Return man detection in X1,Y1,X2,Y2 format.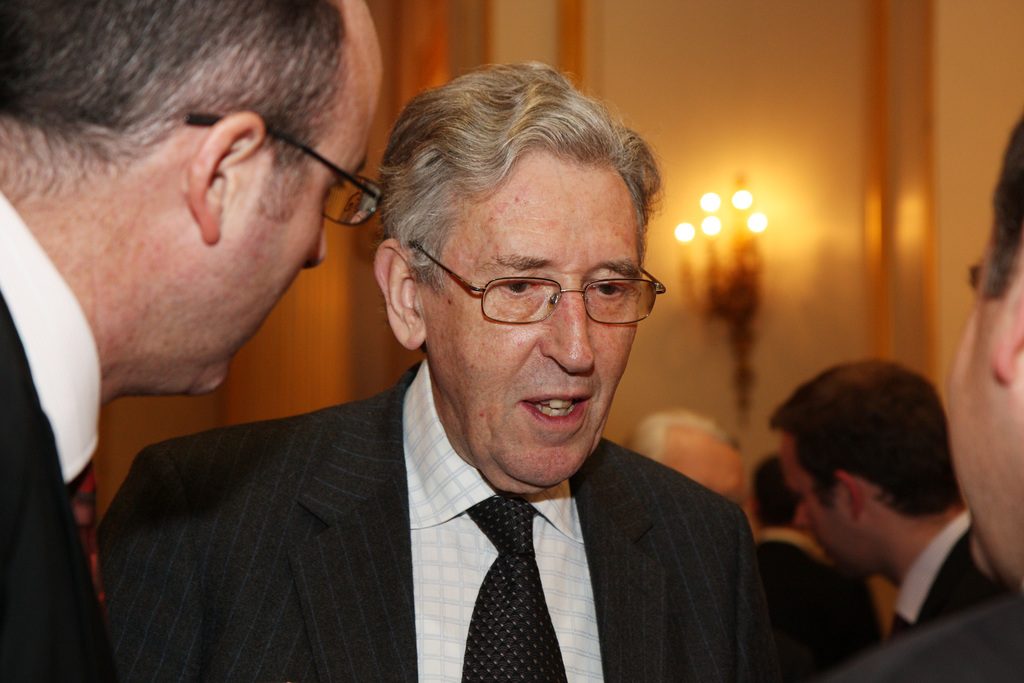
621,407,748,498.
